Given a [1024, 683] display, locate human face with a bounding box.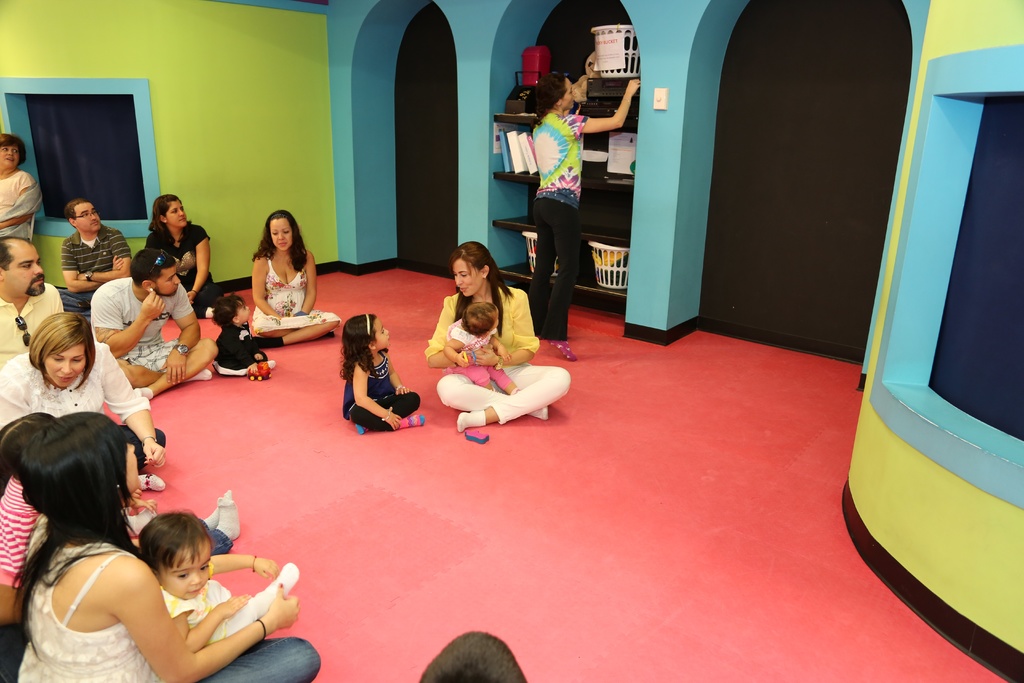
Located: 152, 261, 188, 299.
